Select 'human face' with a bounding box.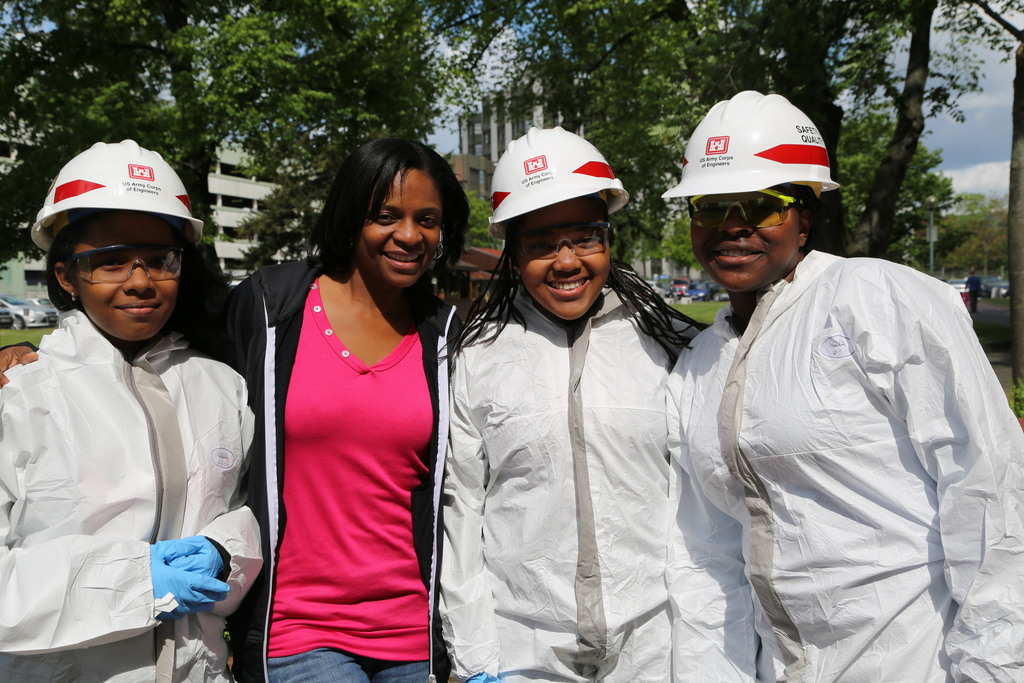
l=364, t=167, r=448, b=292.
